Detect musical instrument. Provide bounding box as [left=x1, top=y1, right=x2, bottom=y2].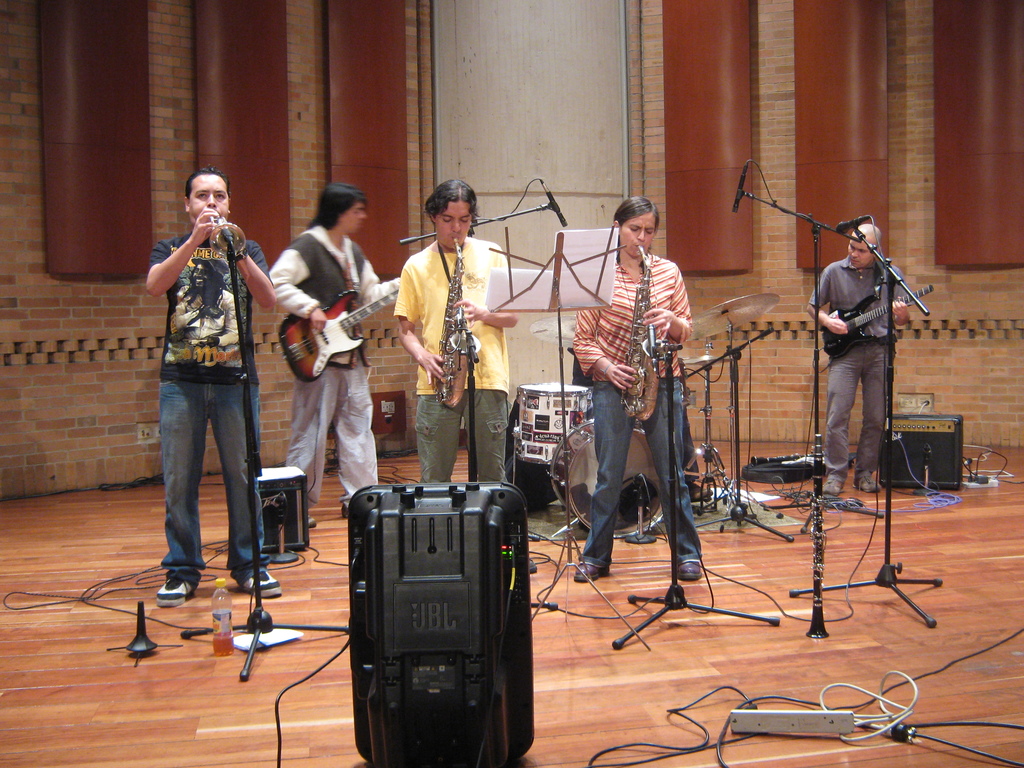
[left=690, top=291, right=774, bottom=518].
